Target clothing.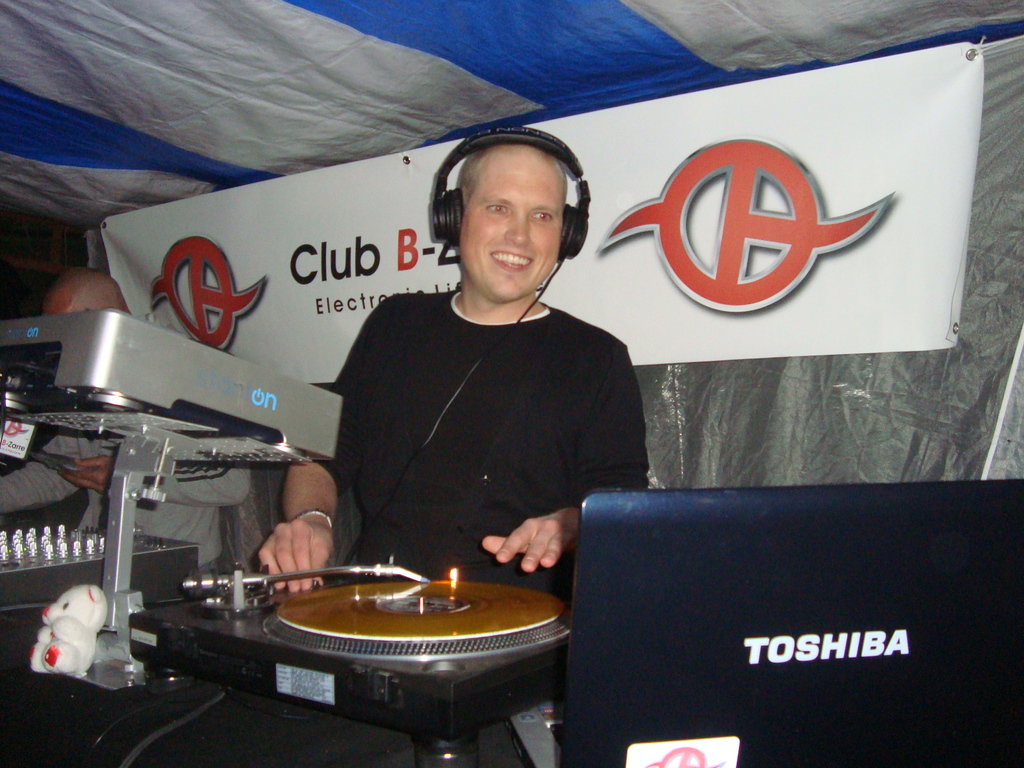
Target region: x1=304, y1=226, x2=653, y2=628.
